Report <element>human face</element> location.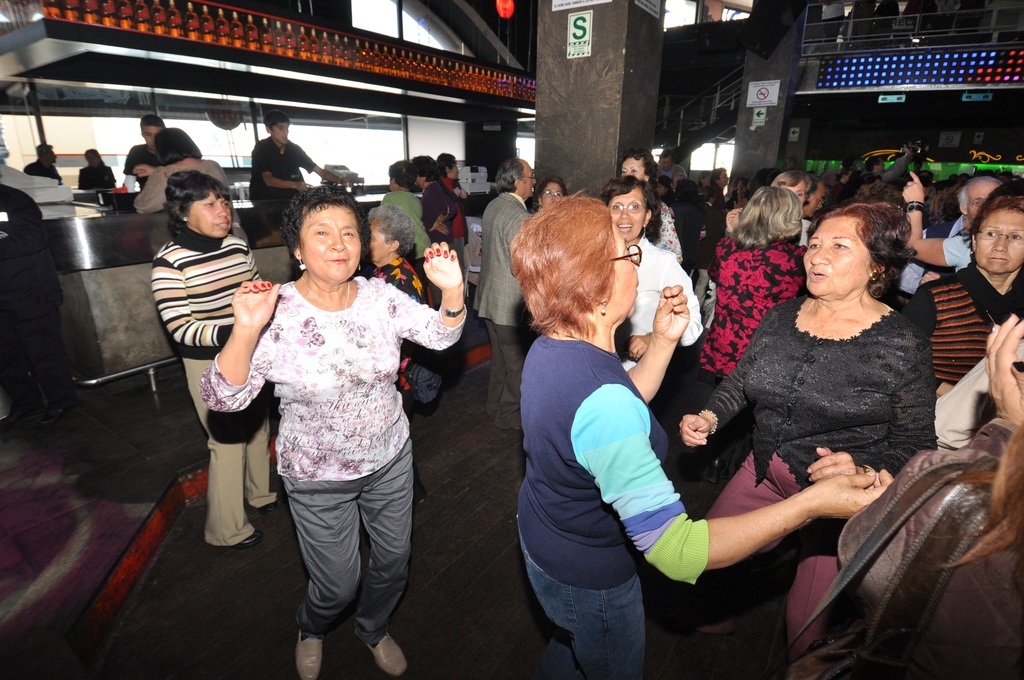
Report: (620, 156, 645, 182).
